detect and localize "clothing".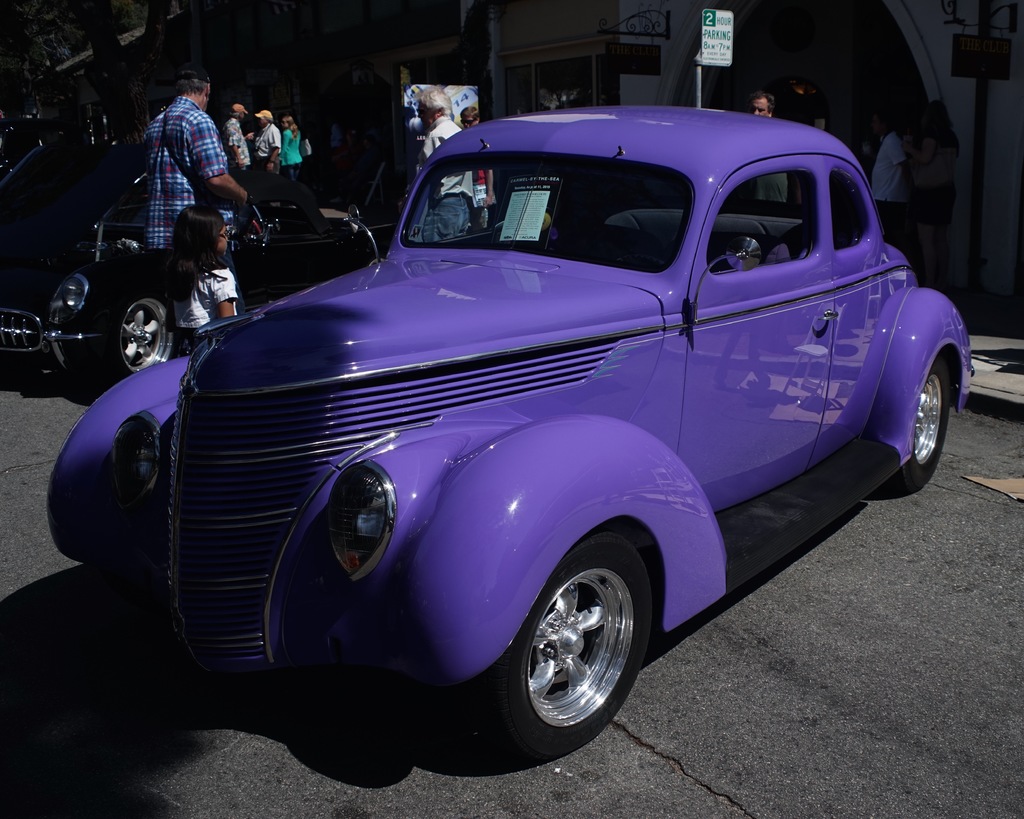
Localized at detection(471, 168, 490, 230).
